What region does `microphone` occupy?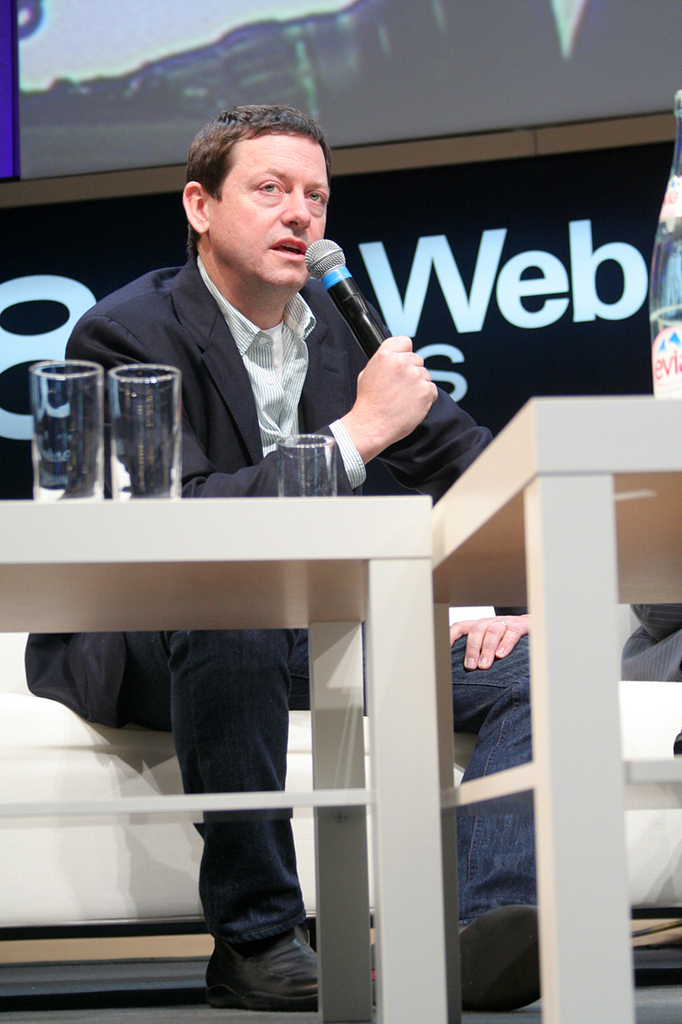
<bbox>290, 244, 440, 417</bbox>.
